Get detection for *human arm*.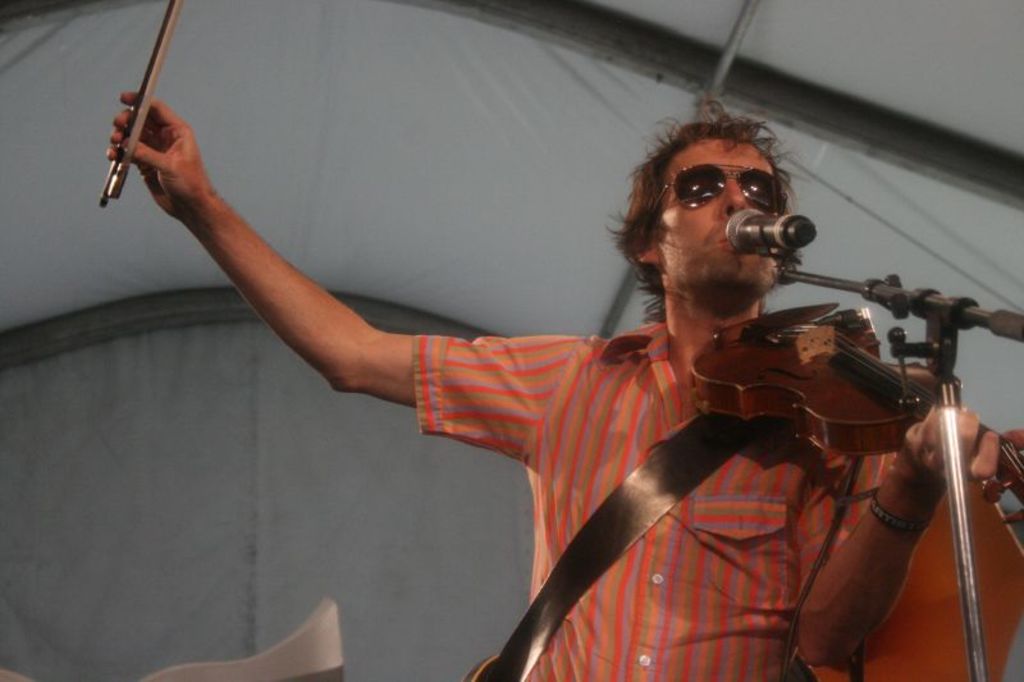
Detection: 803,399,989,677.
